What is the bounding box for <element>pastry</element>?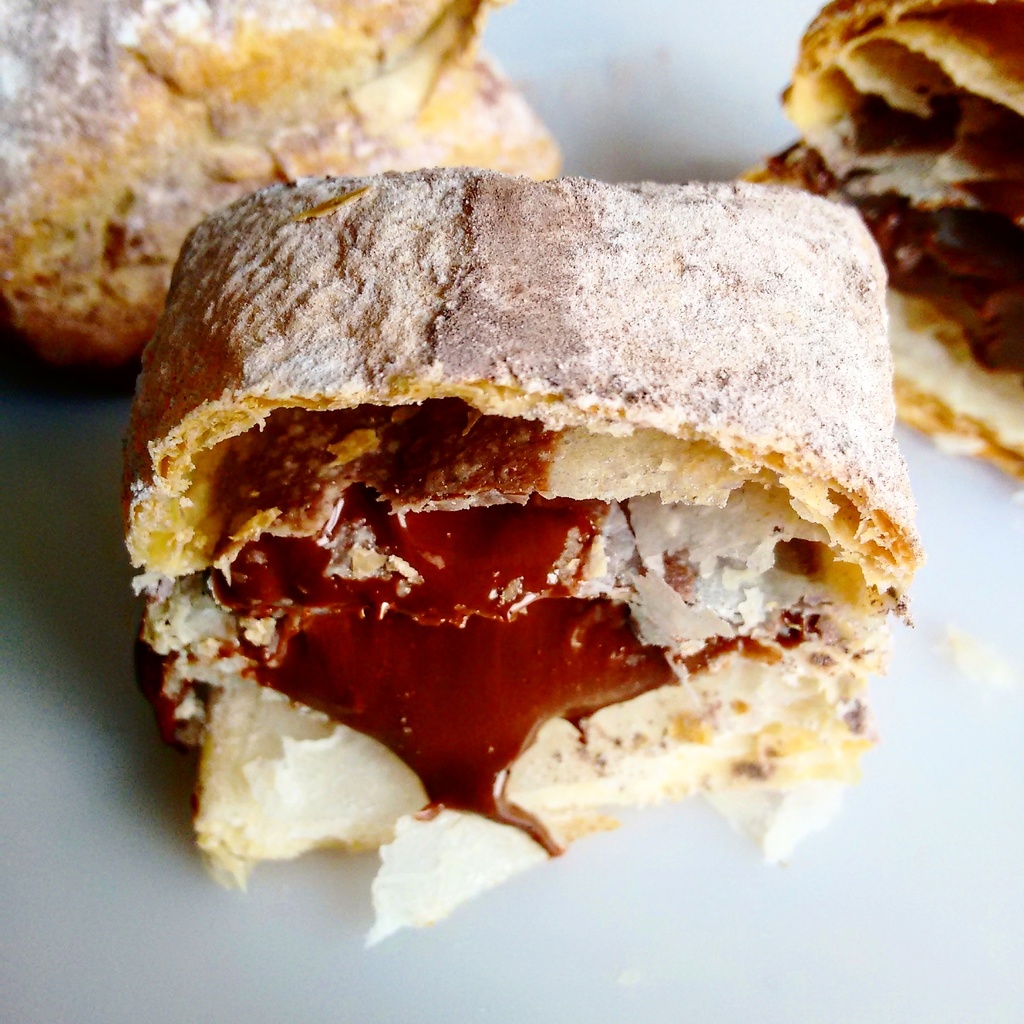
11:0:576:374.
